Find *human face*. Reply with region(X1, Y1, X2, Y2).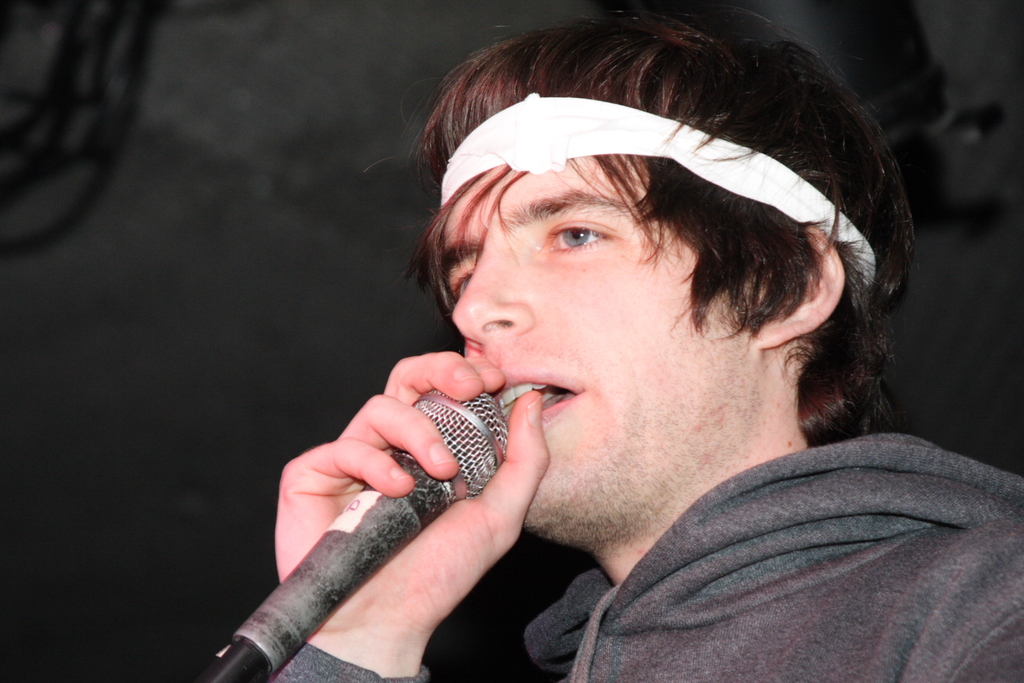
region(444, 167, 768, 516).
